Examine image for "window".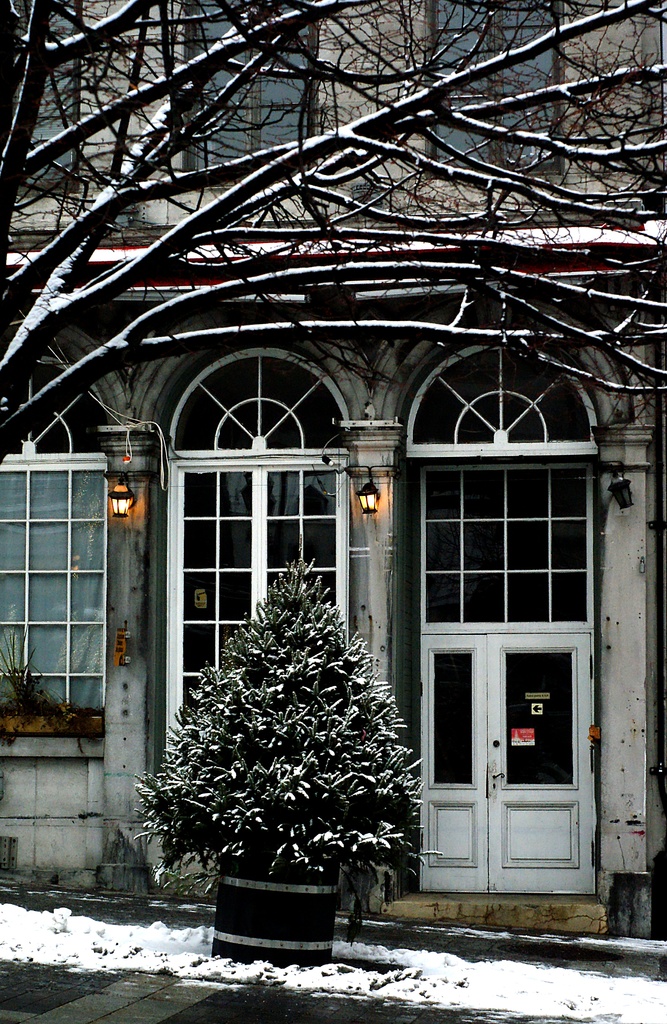
Examination result: bbox(18, 0, 84, 195).
